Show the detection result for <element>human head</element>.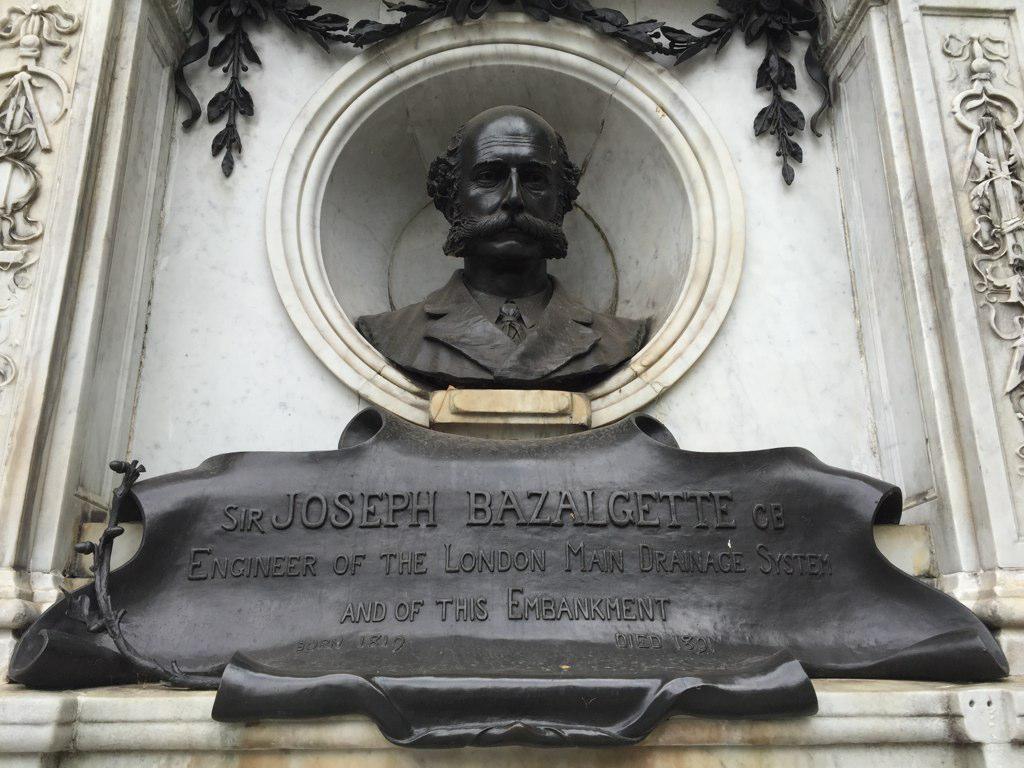
422 104 585 267.
